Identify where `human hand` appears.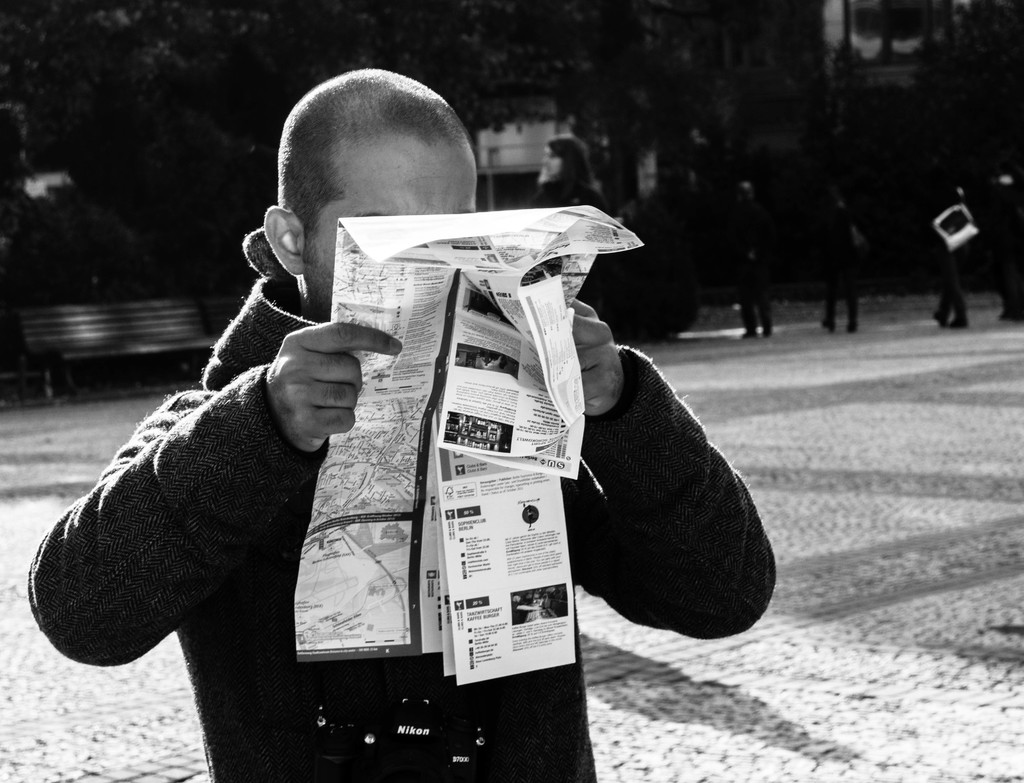
Appears at {"x1": 569, "y1": 297, "x2": 630, "y2": 421}.
